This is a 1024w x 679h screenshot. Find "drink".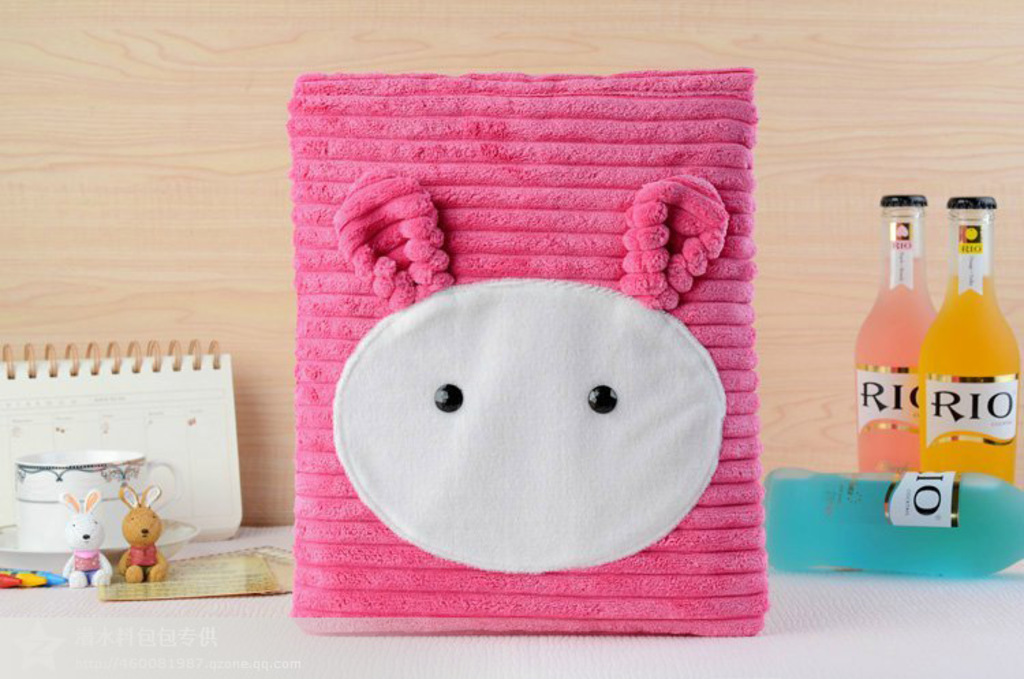
Bounding box: {"x1": 927, "y1": 277, "x2": 1013, "y2": 473}.
